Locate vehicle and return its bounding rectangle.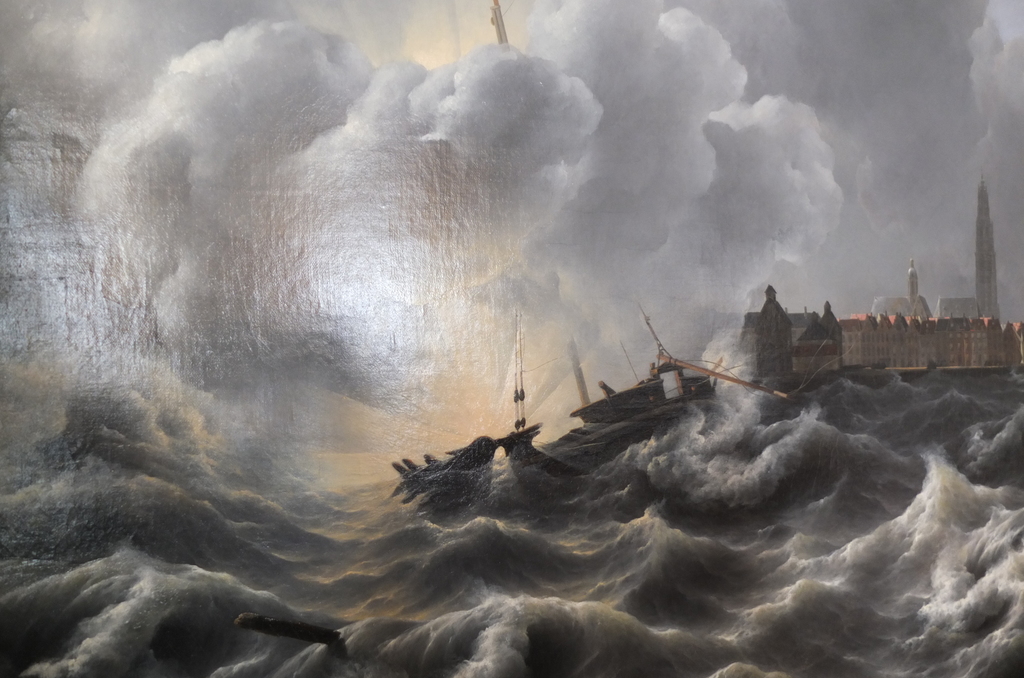
[x1=540, y1=332, x2=756, y2=452].
